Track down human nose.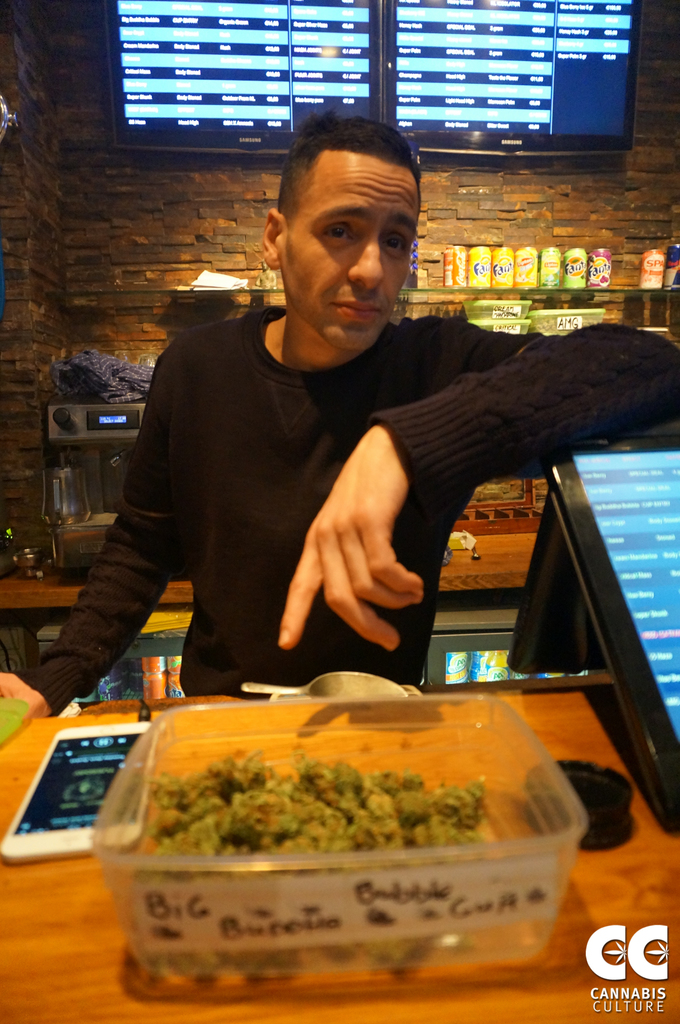
Tracked to Rect(350, 230, 384, 294).
